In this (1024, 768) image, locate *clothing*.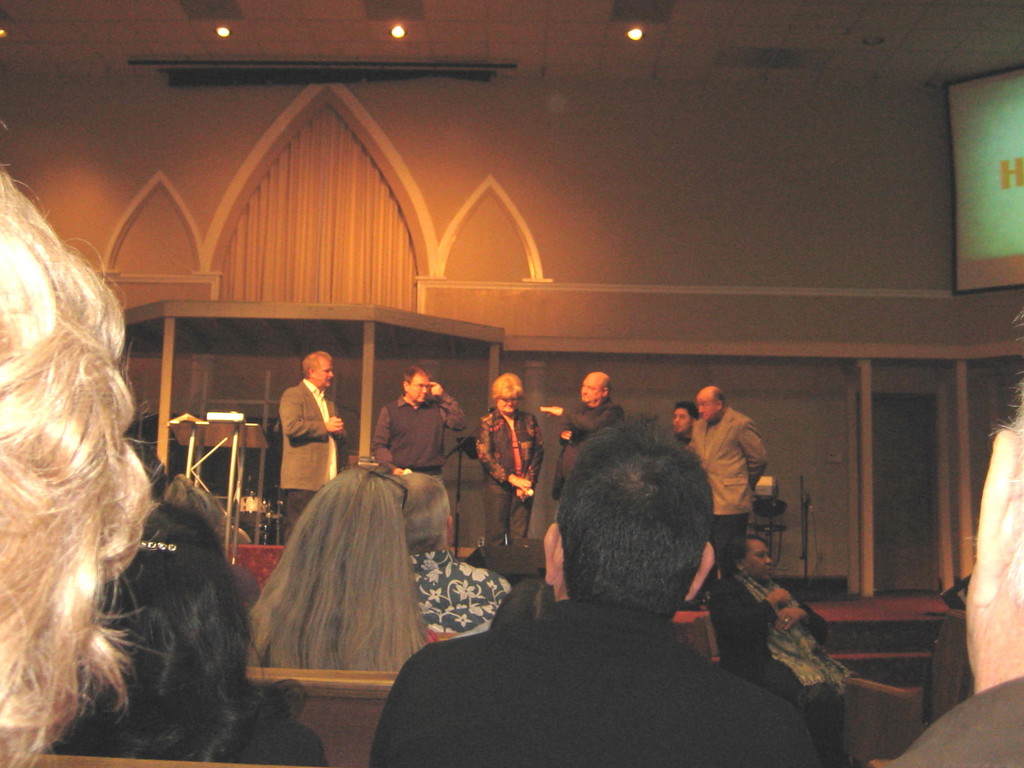
Bounding box: x1=717, y1=579, x2=844, y2=767.
